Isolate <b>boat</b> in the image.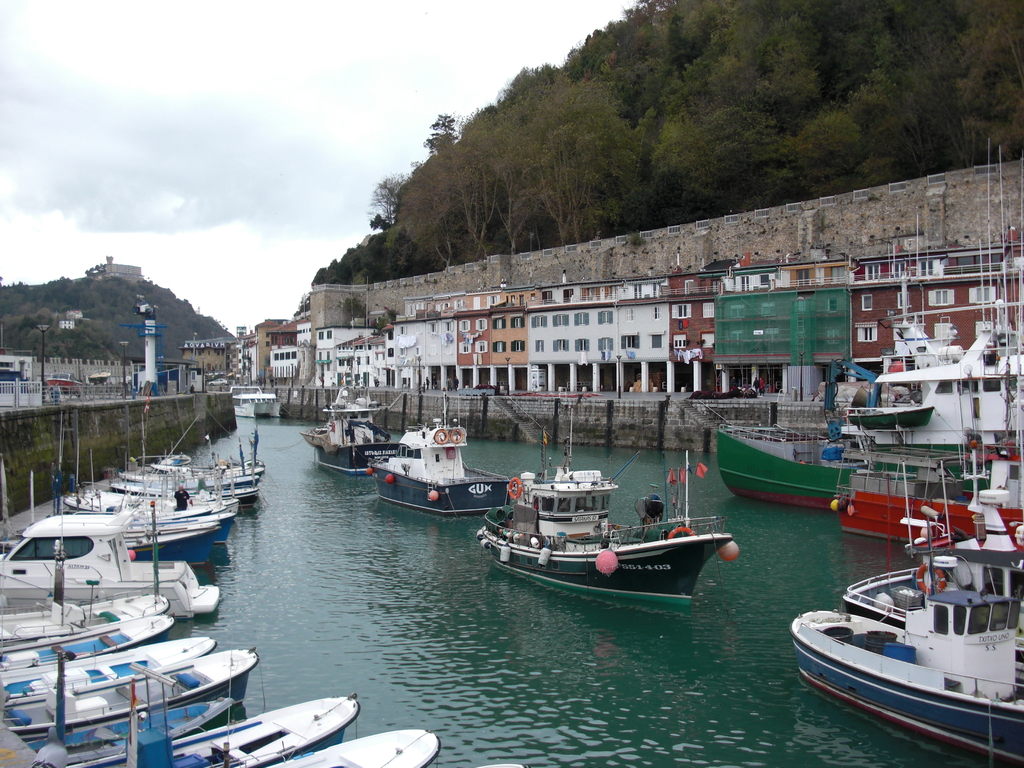
Isolated region: <box>789,458,1023,767</box>.
